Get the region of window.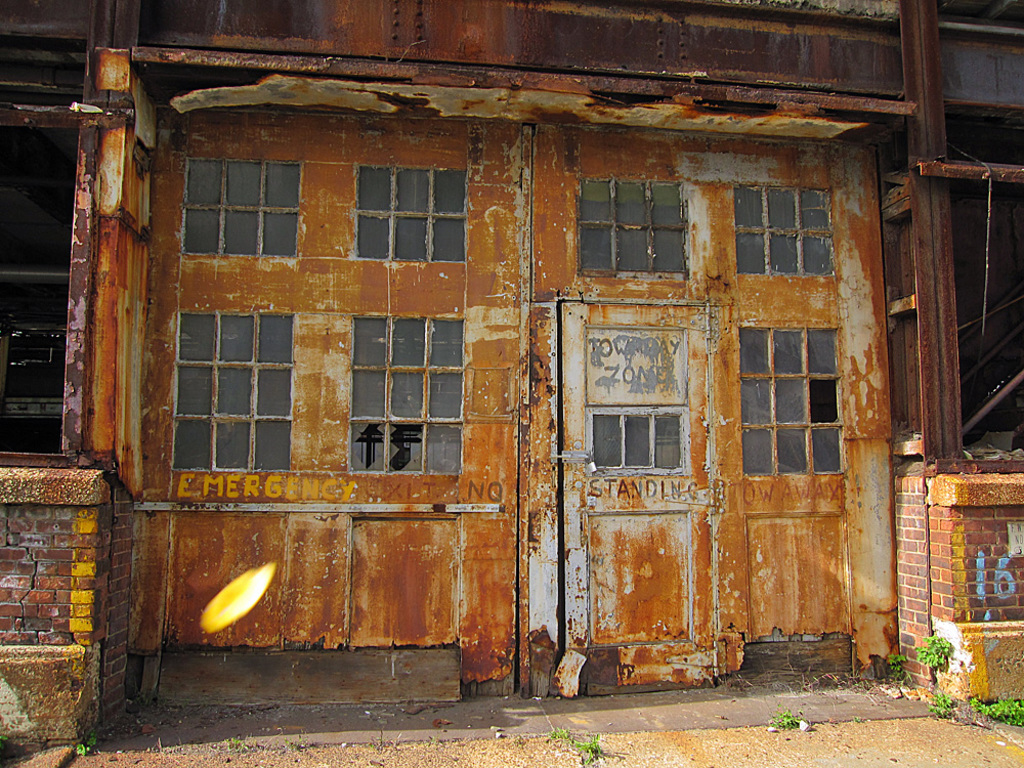
crop(167, 311, 295, 478).
